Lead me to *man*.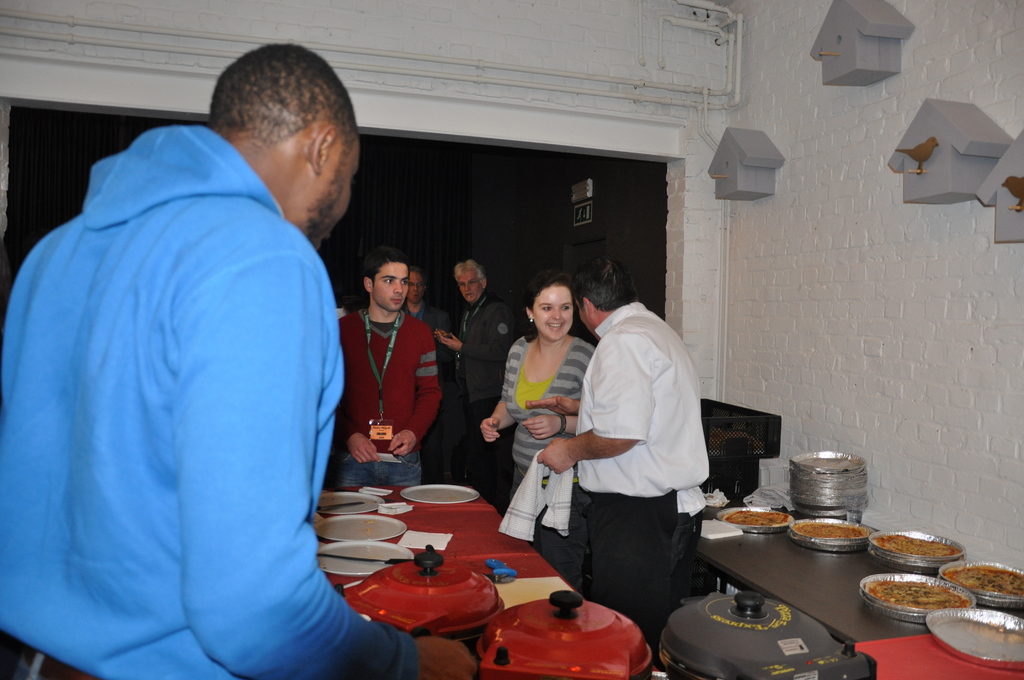
Lead to [538,252,705,655].
